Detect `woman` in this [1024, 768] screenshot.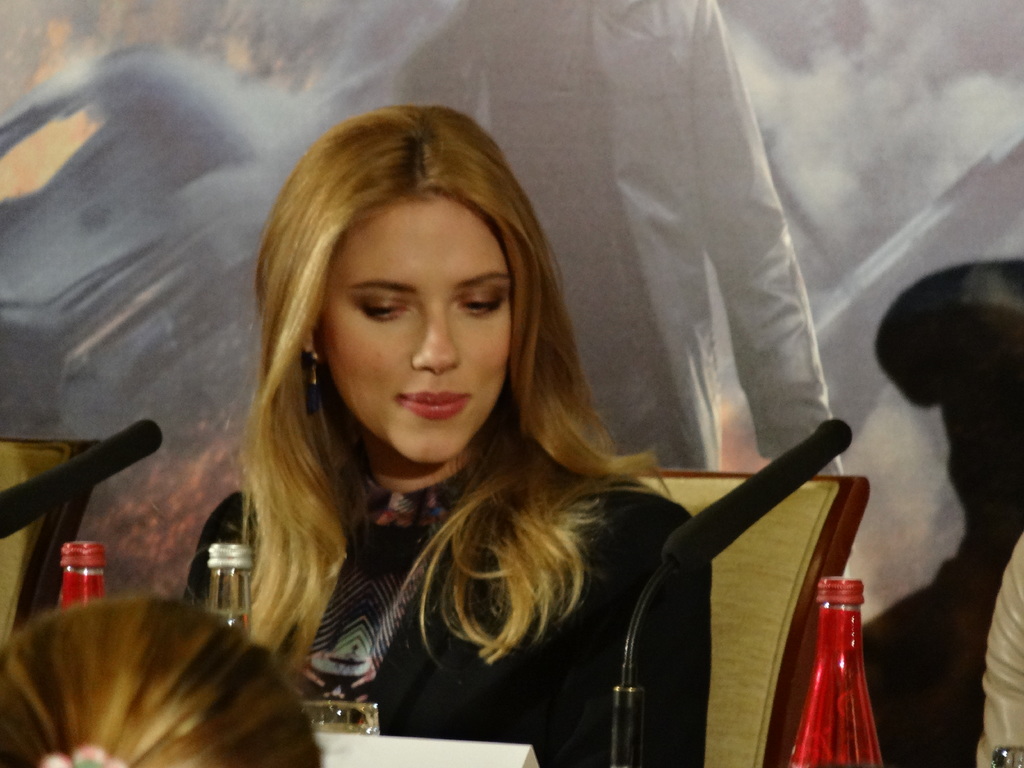
Detection: 187, 95, 695, 740.
